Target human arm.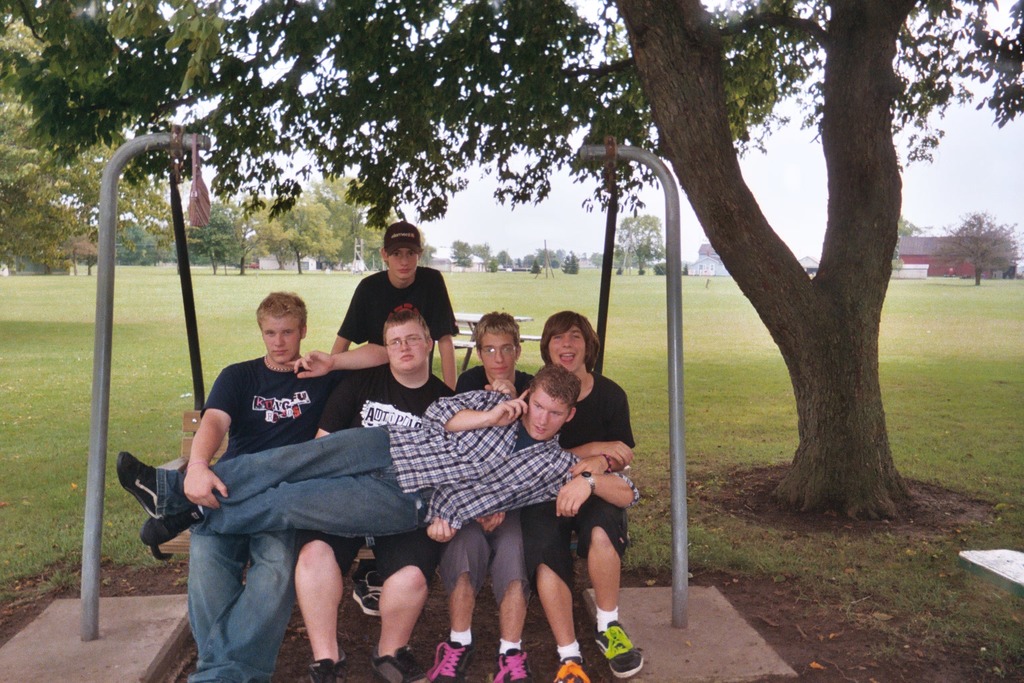
Target region: (549, 462, 637, 522).
